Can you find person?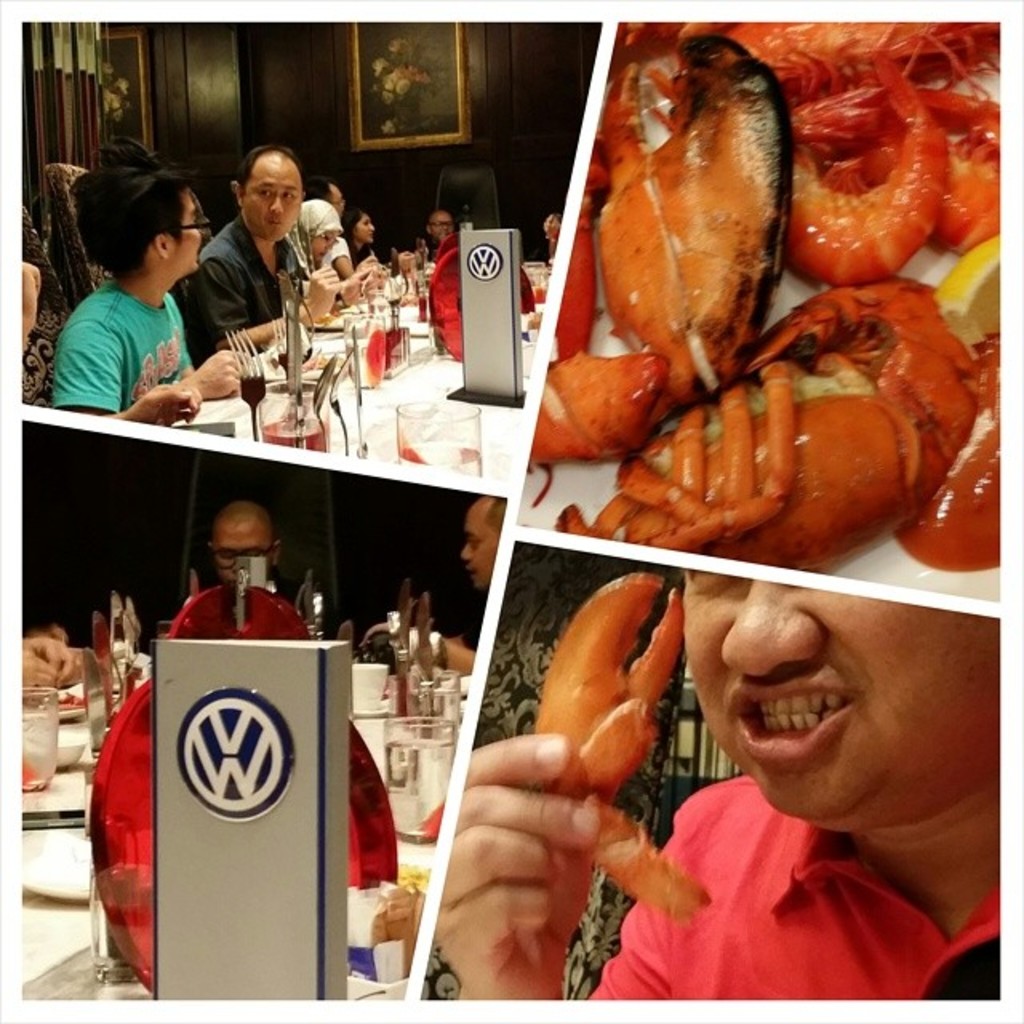
Yes, bounding box: l=432, t=570, r=1000, b=1002.
